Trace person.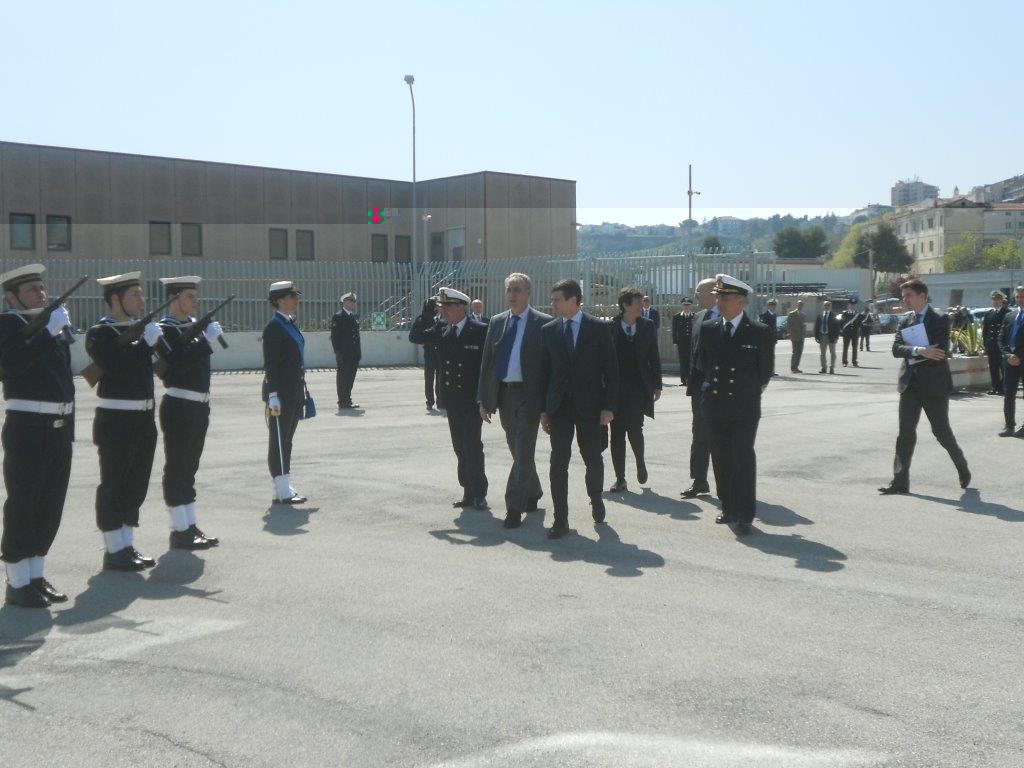
Traced to [604, 287, 664, 498].
